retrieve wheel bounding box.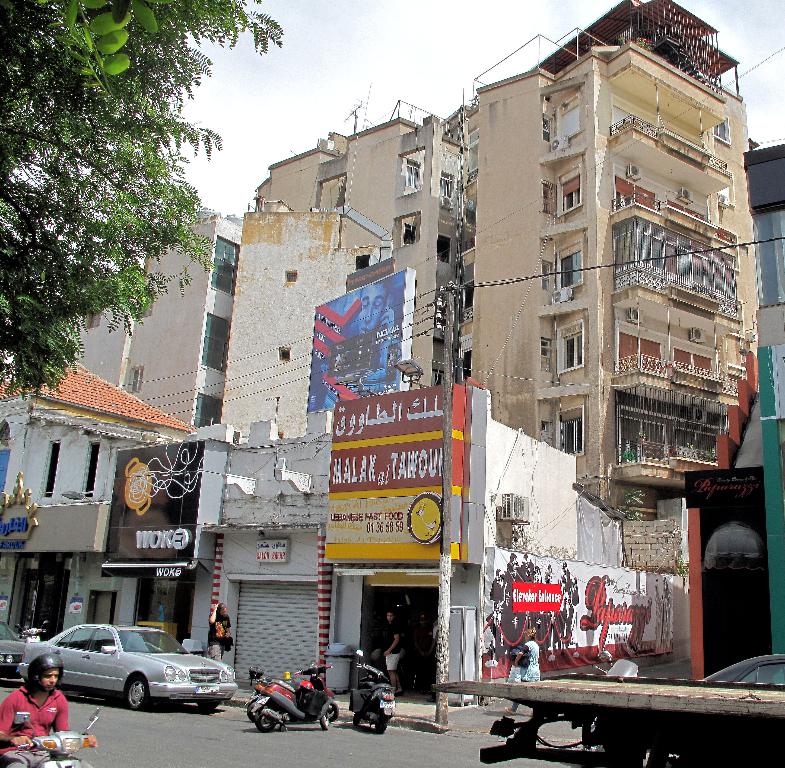
Bounding box: 240/688/282/733.
